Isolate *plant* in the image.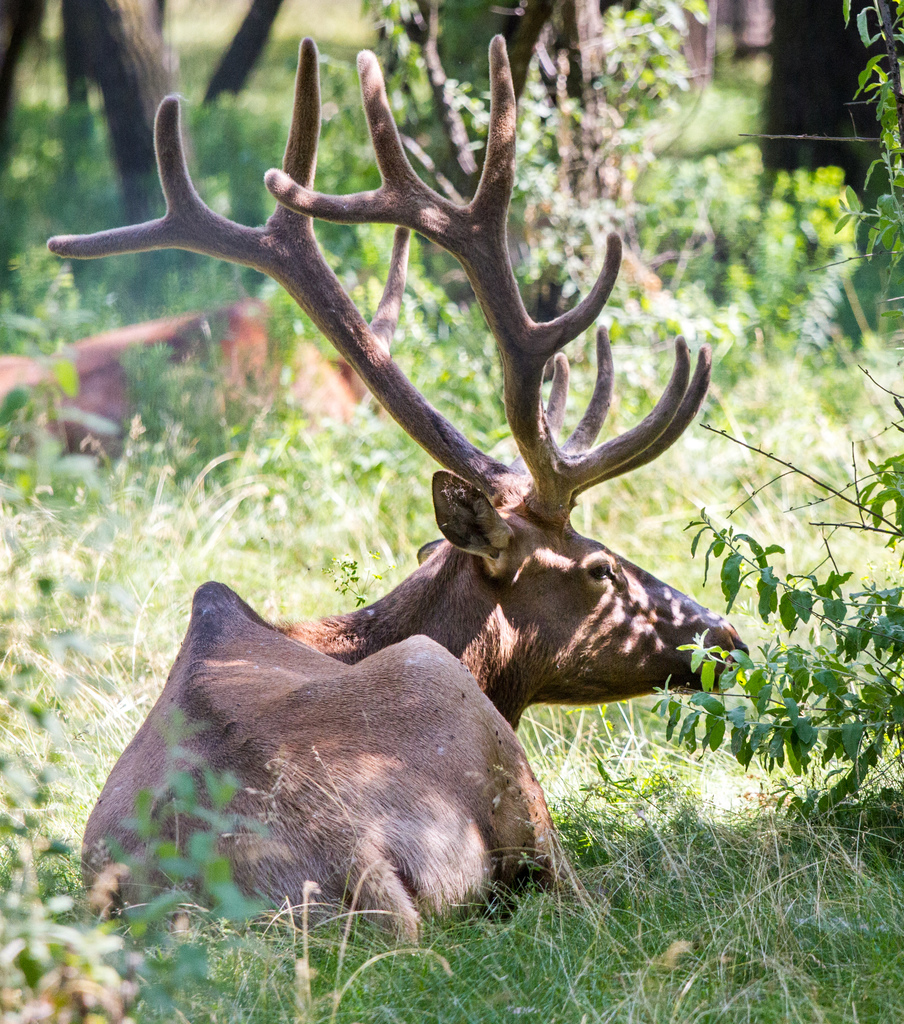
Isolated region: 650, 0, 903, 823.
